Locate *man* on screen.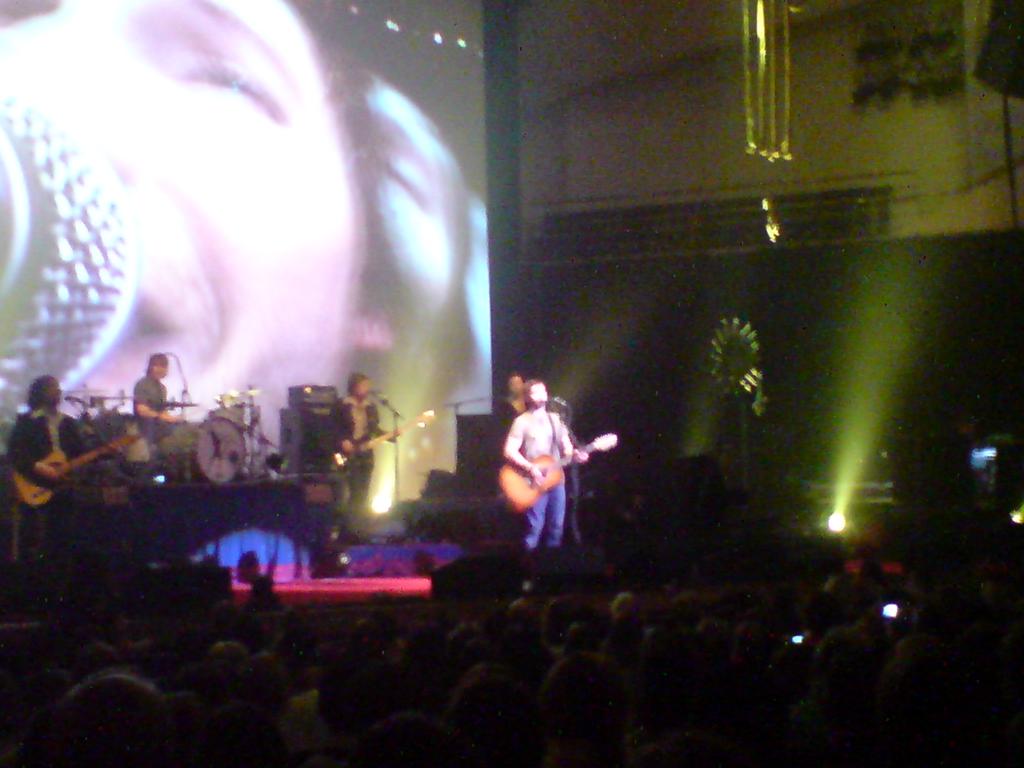
On screen at 127,353,196,442.
